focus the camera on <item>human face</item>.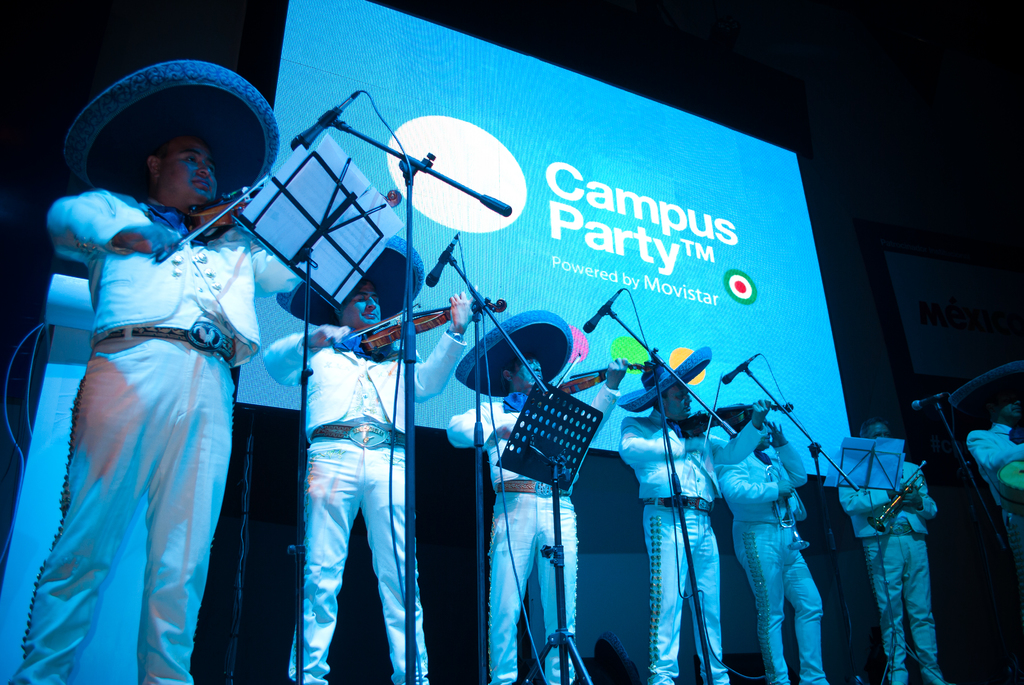
Focus region: region(159, 136, 217, 198).
